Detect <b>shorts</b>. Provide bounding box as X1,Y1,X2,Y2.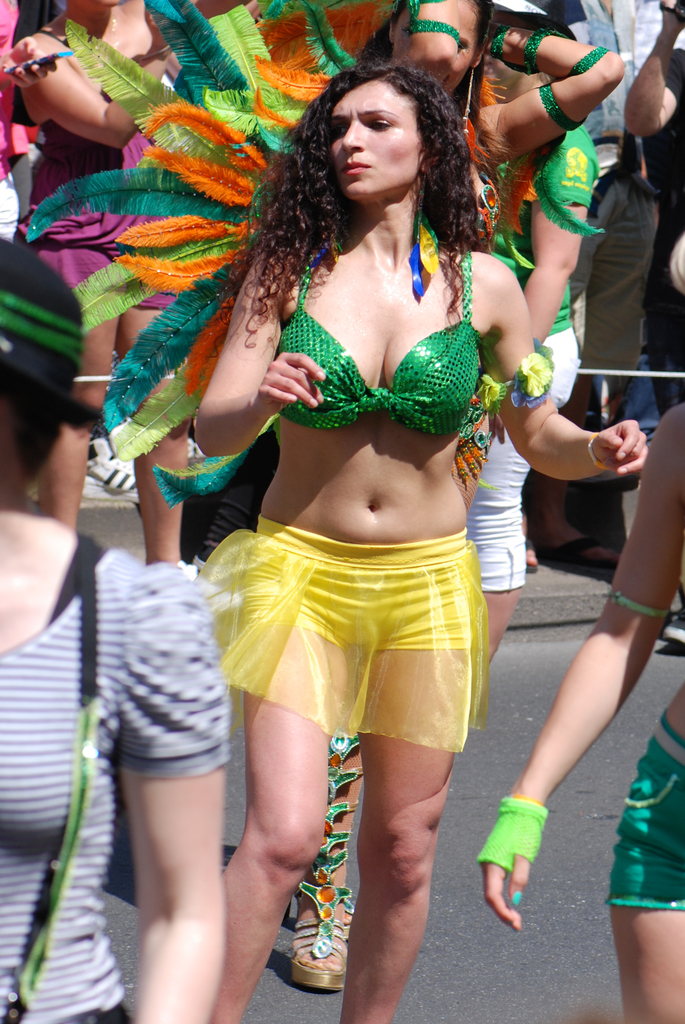
566,179,653,370.
